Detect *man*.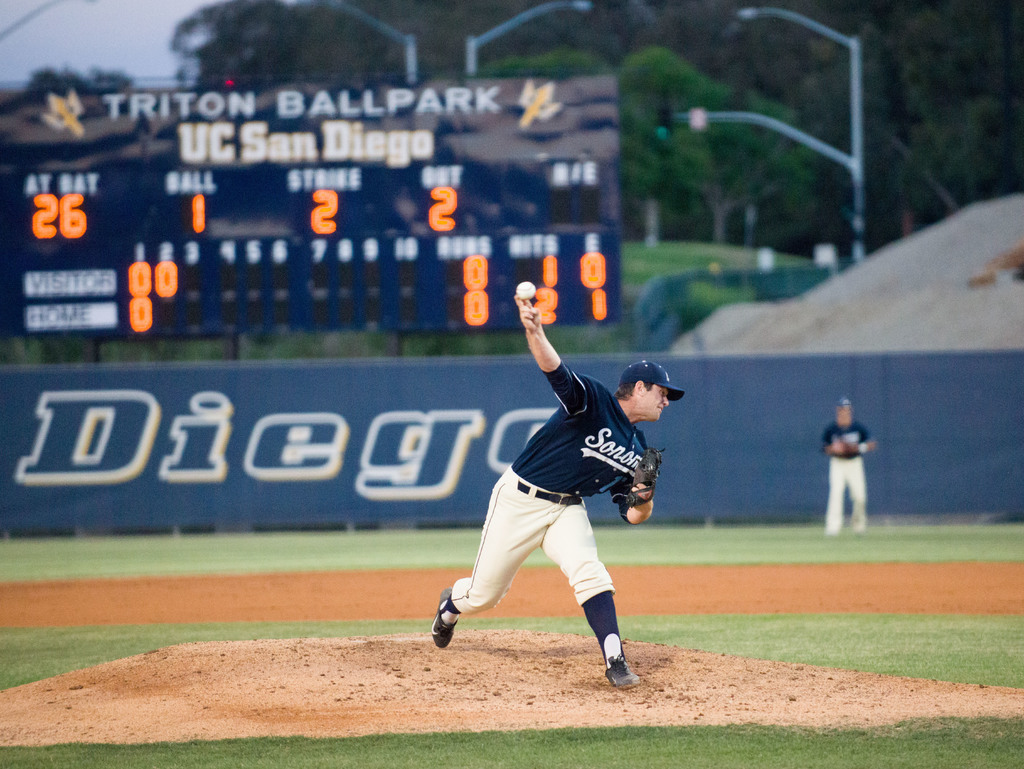
Detected at [424, 290, 685, 702].
